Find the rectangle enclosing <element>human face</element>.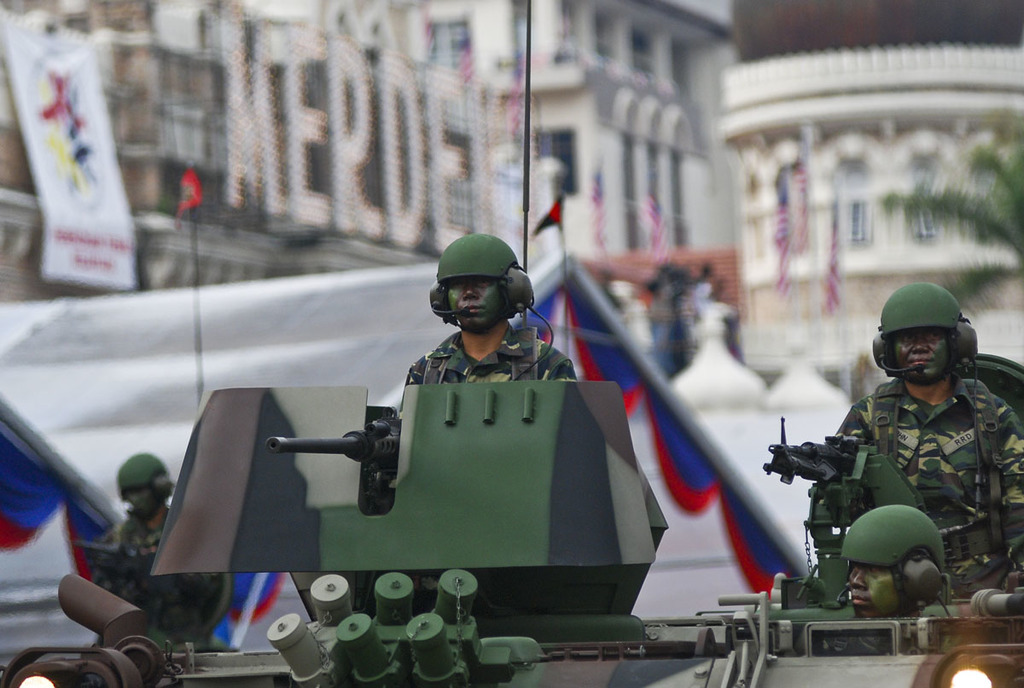
bbox=(896, 325, 951, 378).
